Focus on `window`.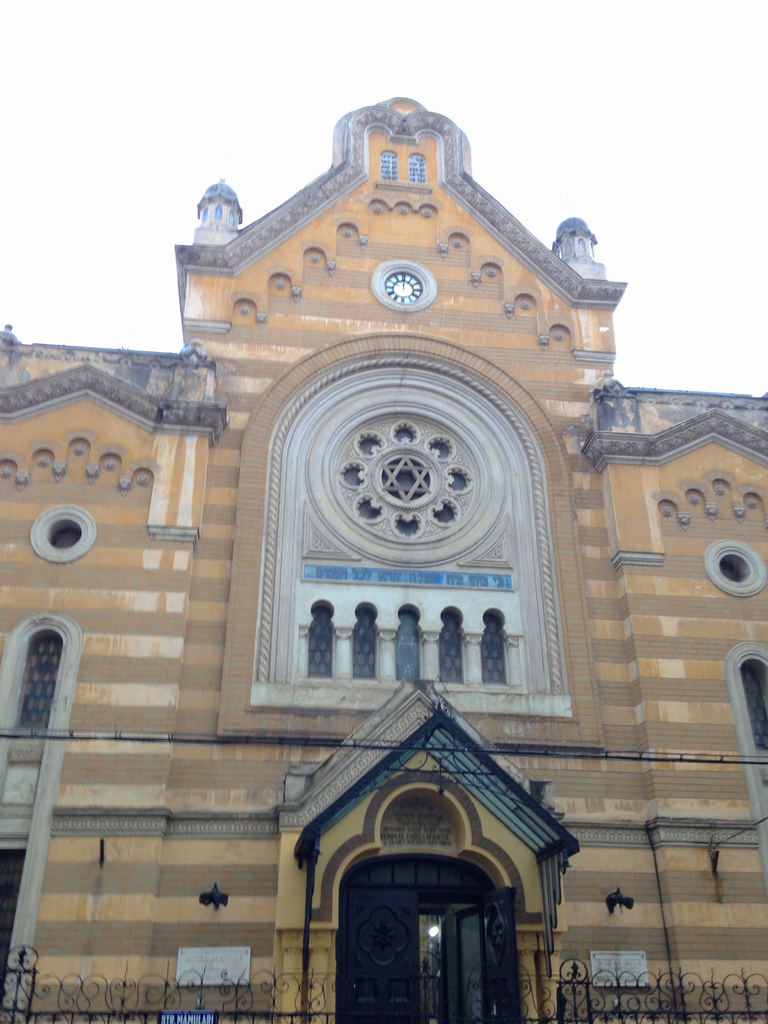
Focused at select_region(410, 151, 432, 186).
